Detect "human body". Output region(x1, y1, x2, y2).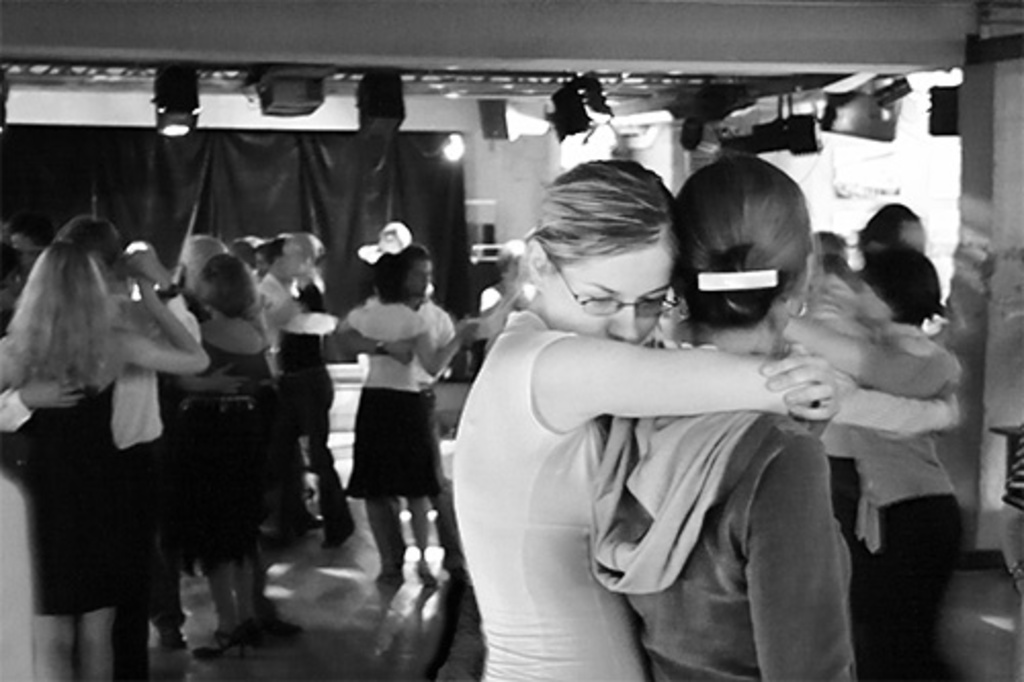
region(844, 238, 942, 680).
